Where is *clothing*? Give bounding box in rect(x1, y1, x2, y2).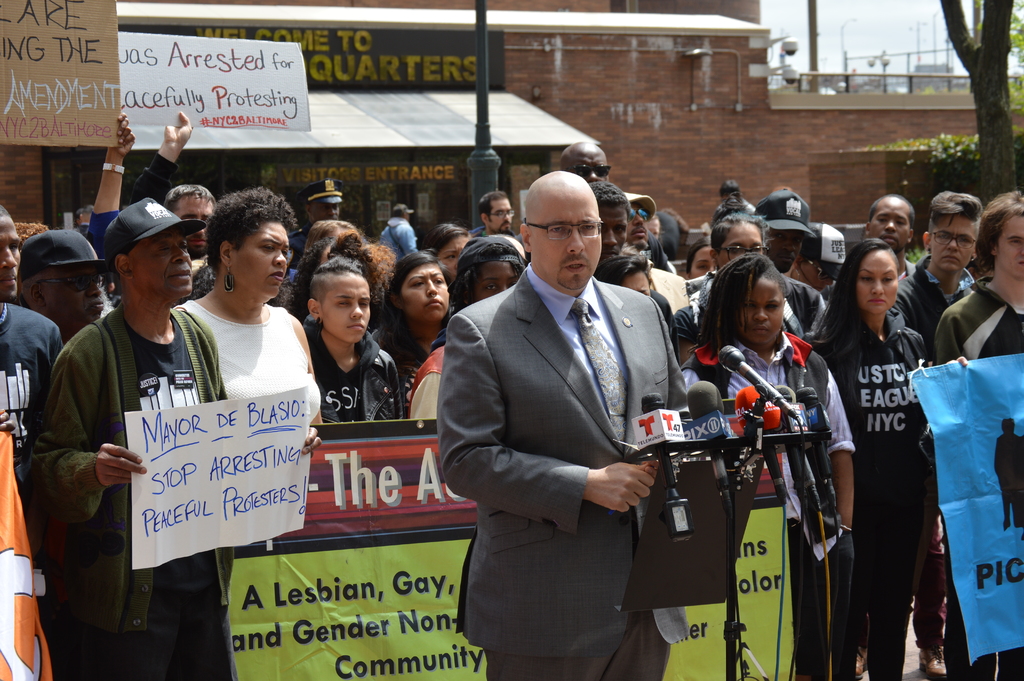
rect(409, 333, 446, 419).
